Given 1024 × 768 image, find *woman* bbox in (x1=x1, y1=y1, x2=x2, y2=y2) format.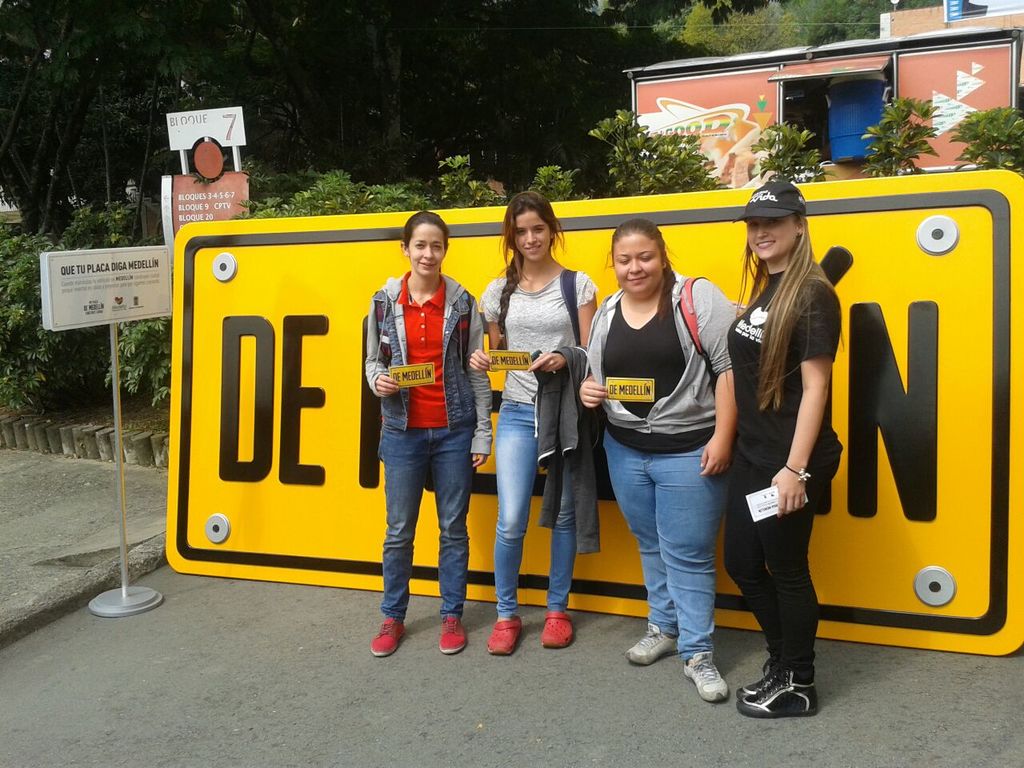
(x1=735, y1=166, x2=858, y2=727).
